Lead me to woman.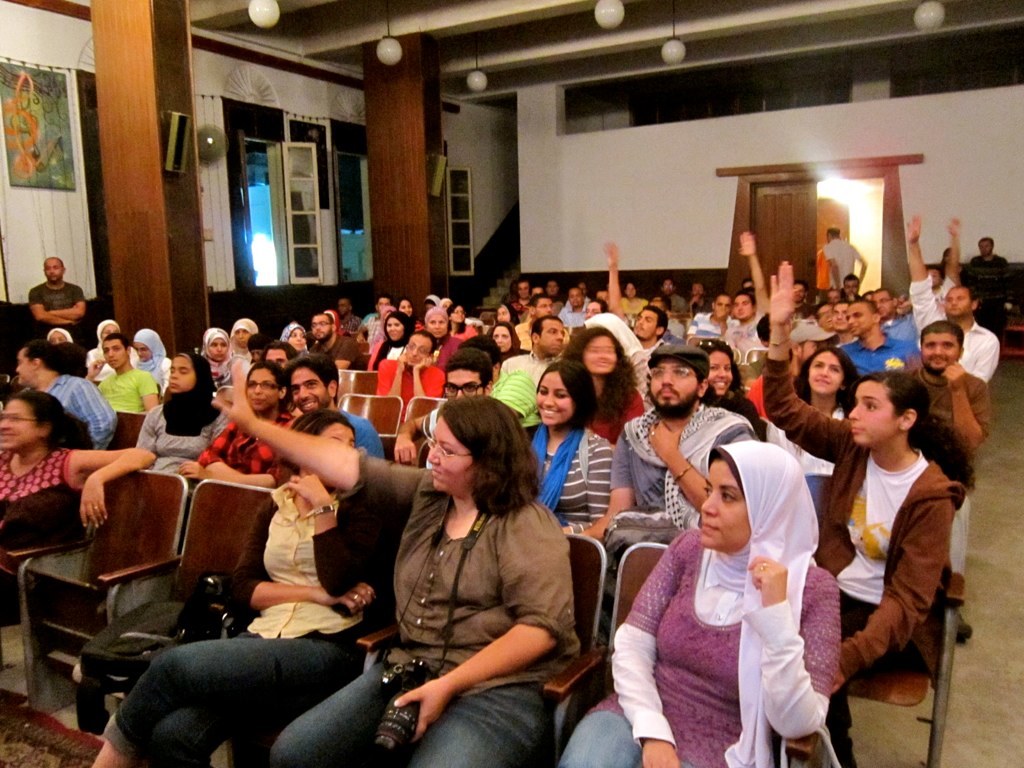
Lead to 181 365 301 487.
